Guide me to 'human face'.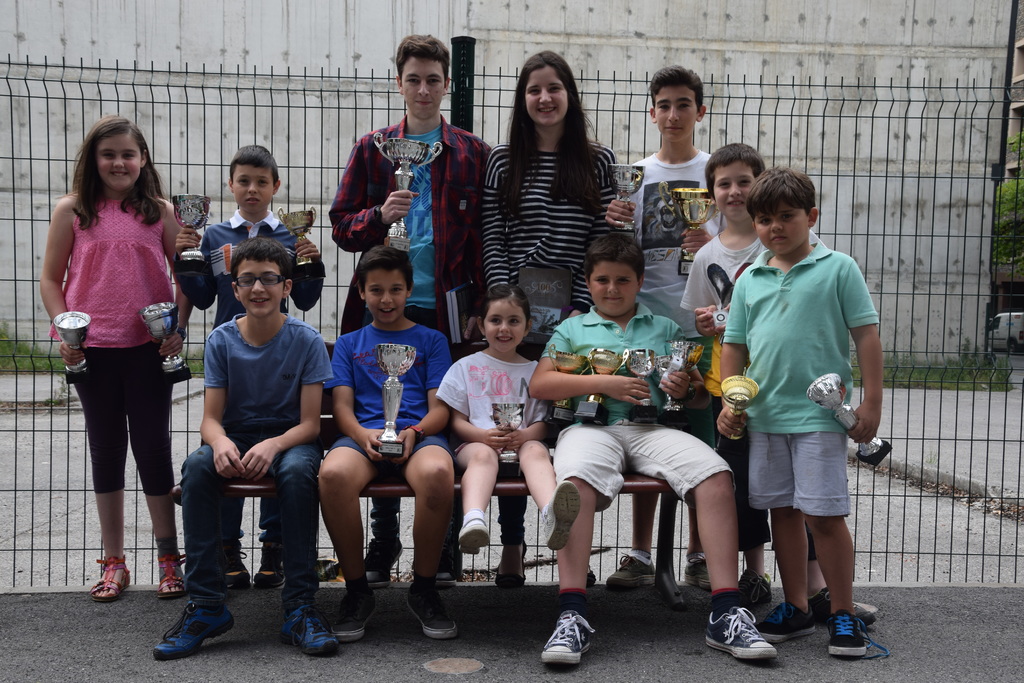
Guidance: box=[402, 53, 447, 120].
